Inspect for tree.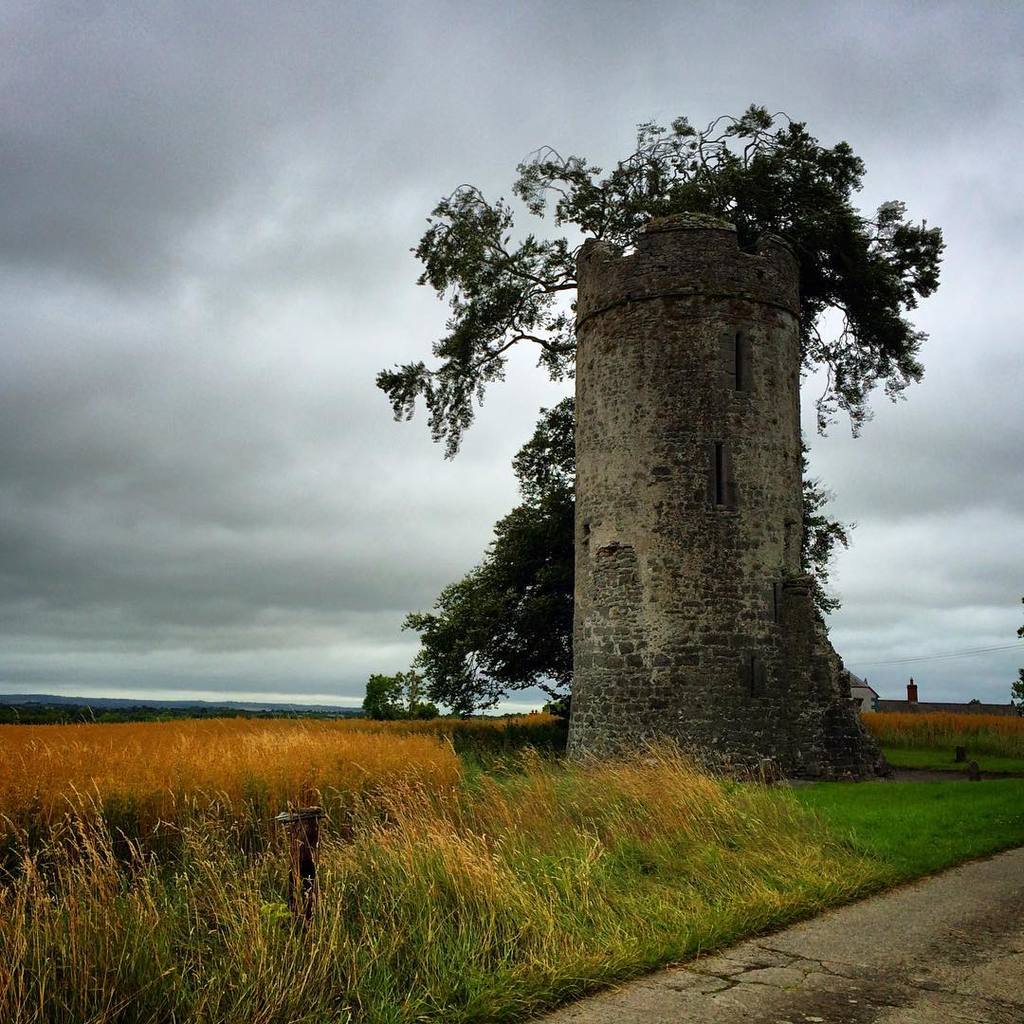
Inspection: detection(402, 485, 845, 722).
